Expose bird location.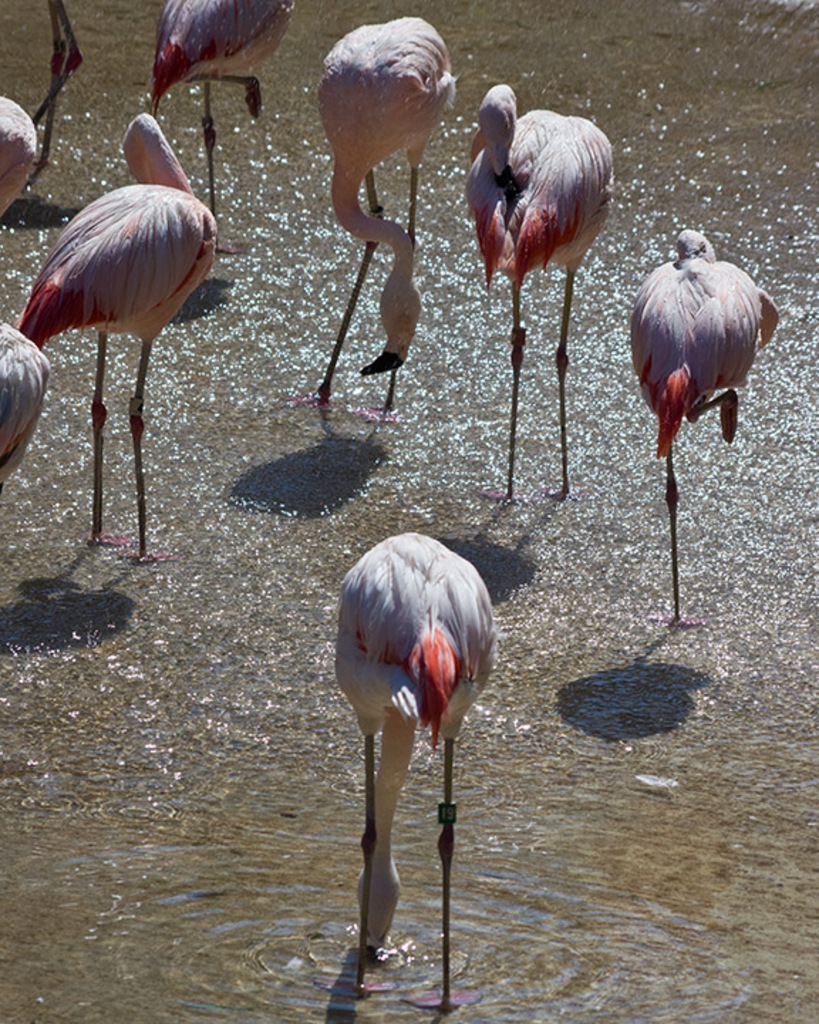
Exposed at rect(0, 324, 46, 508).
